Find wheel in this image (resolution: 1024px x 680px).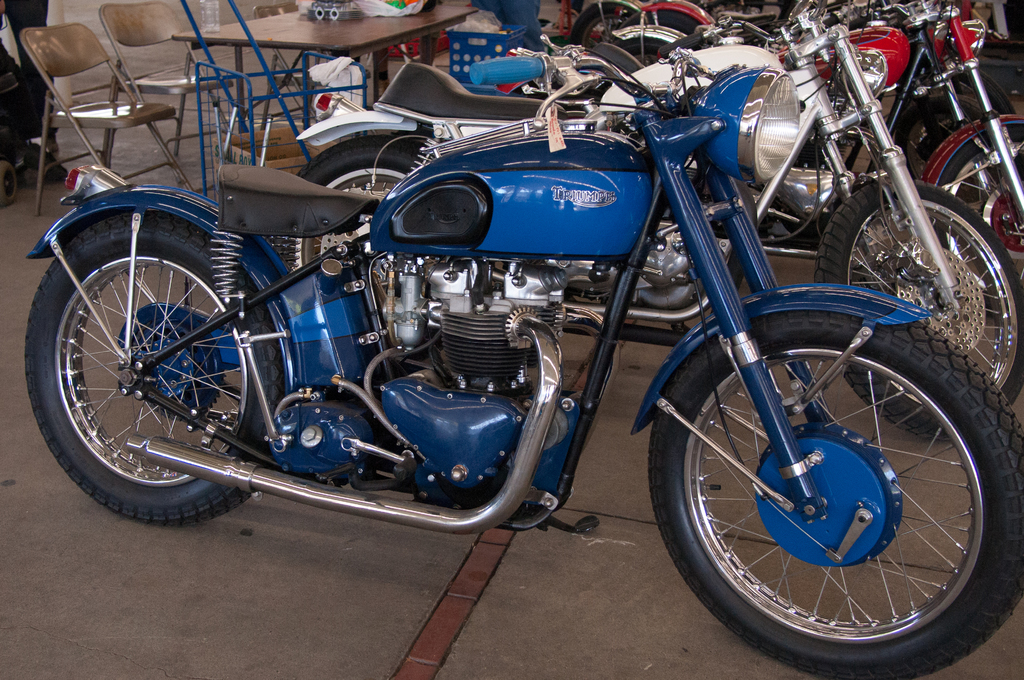
detection(816, 177, 1023, 439).
